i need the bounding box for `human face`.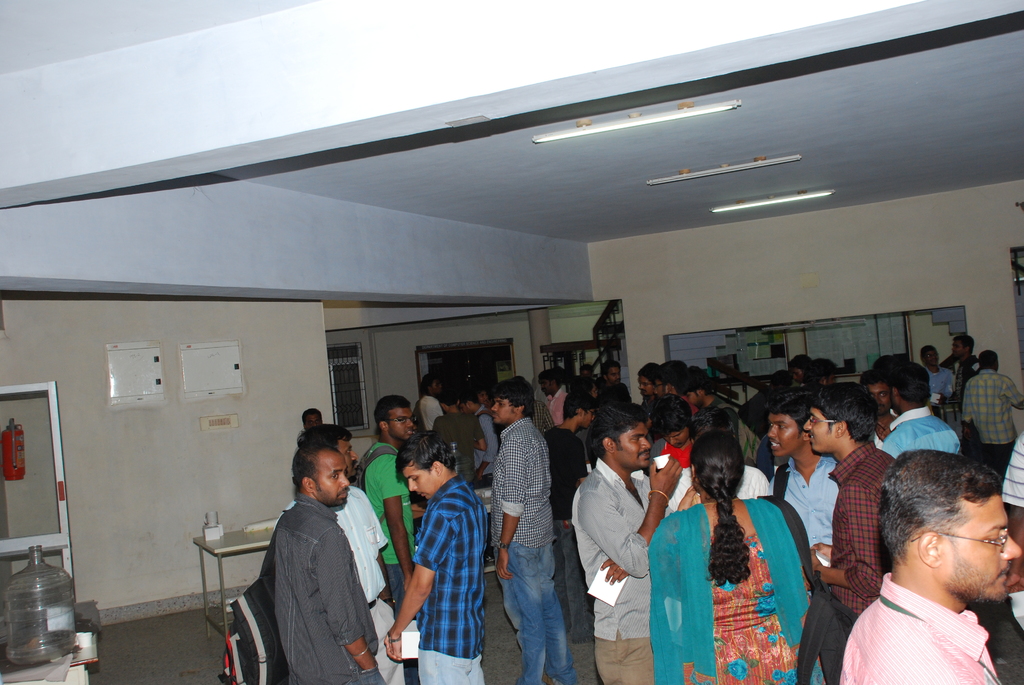
Here it is: crop(766, 410, 799, 457).
